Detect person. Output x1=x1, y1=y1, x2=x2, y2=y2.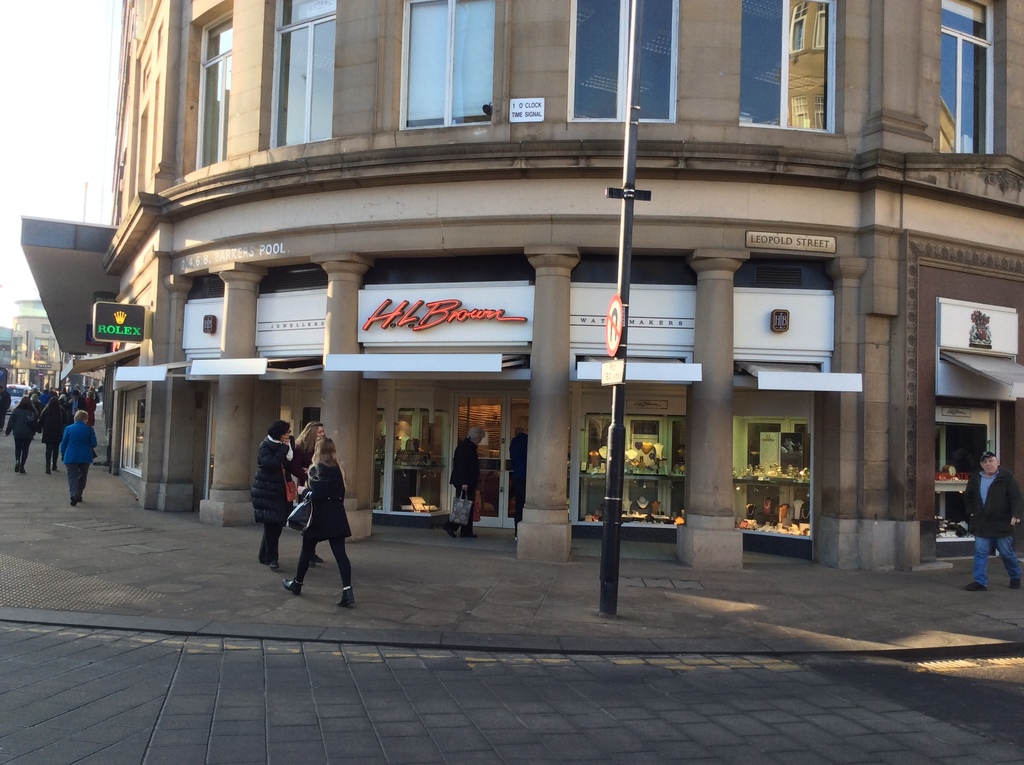
x1=275, y1=414, x2=345, y2=616.
